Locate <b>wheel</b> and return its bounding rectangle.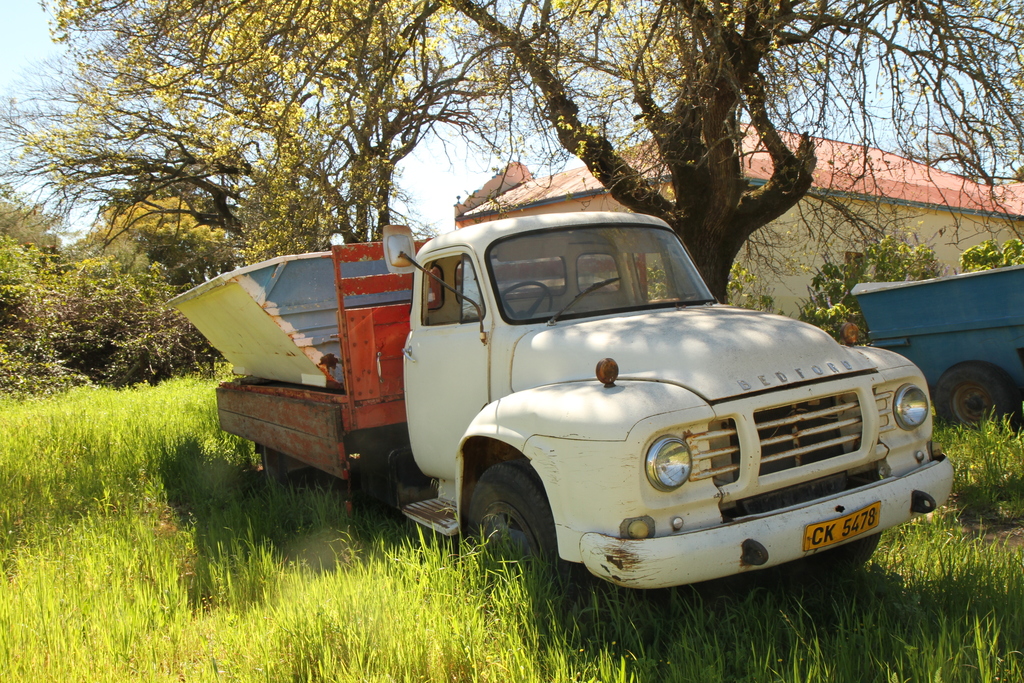
box(502, 278, 556, 321).
